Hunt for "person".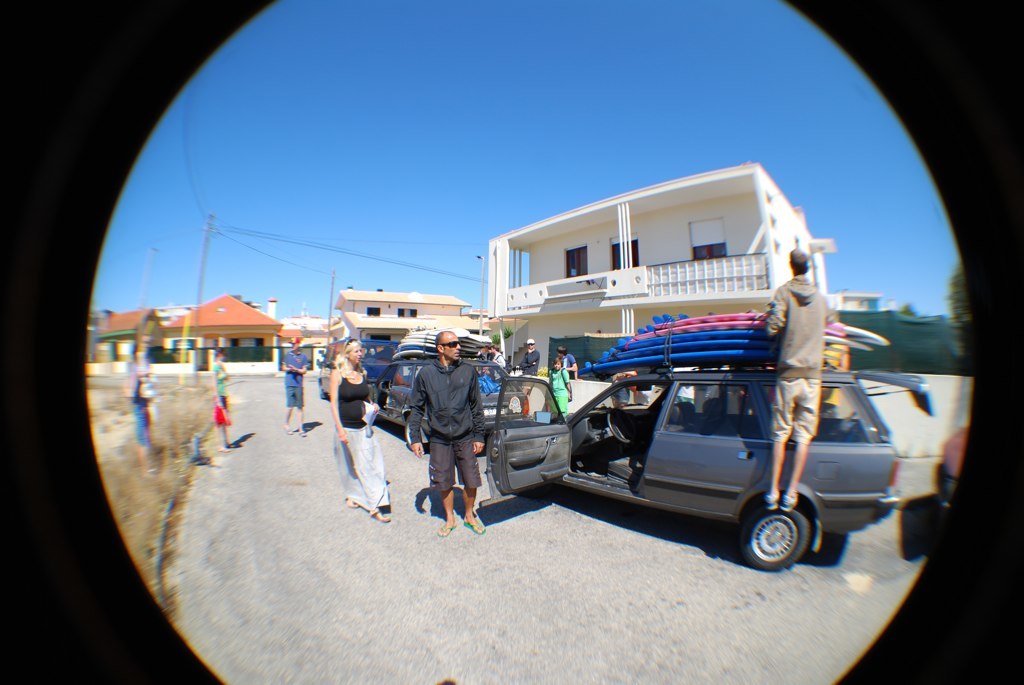
Hunted down at [486,345,513,389].
